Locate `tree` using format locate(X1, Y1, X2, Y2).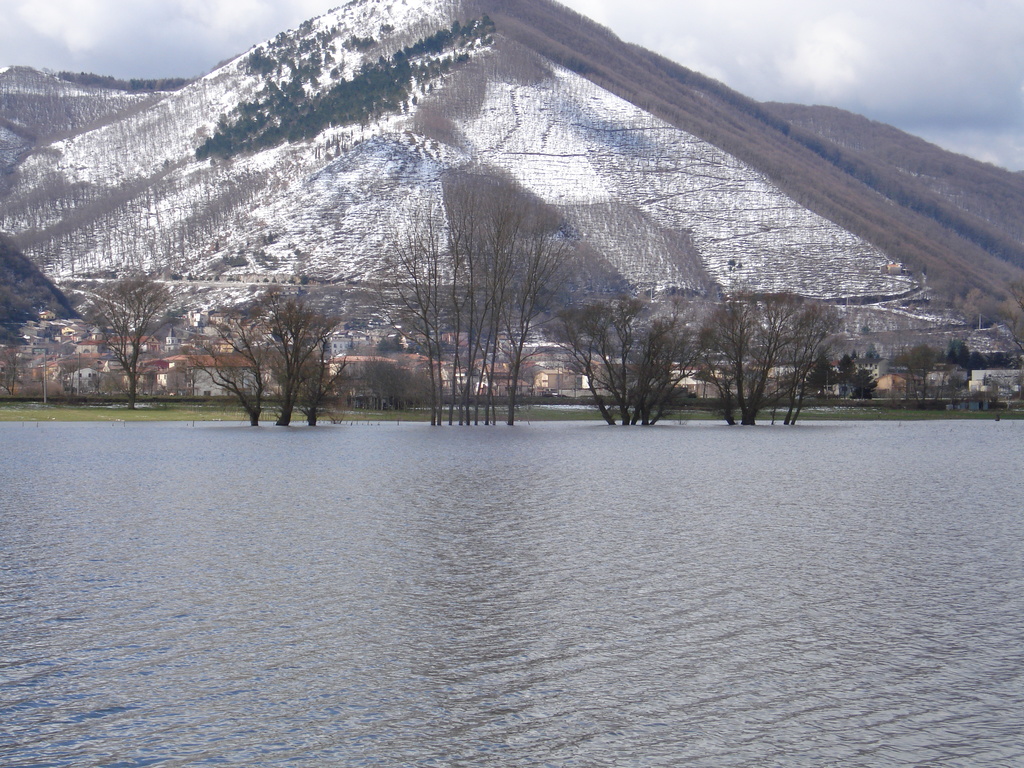
locate(969, 354, 989, 370).
